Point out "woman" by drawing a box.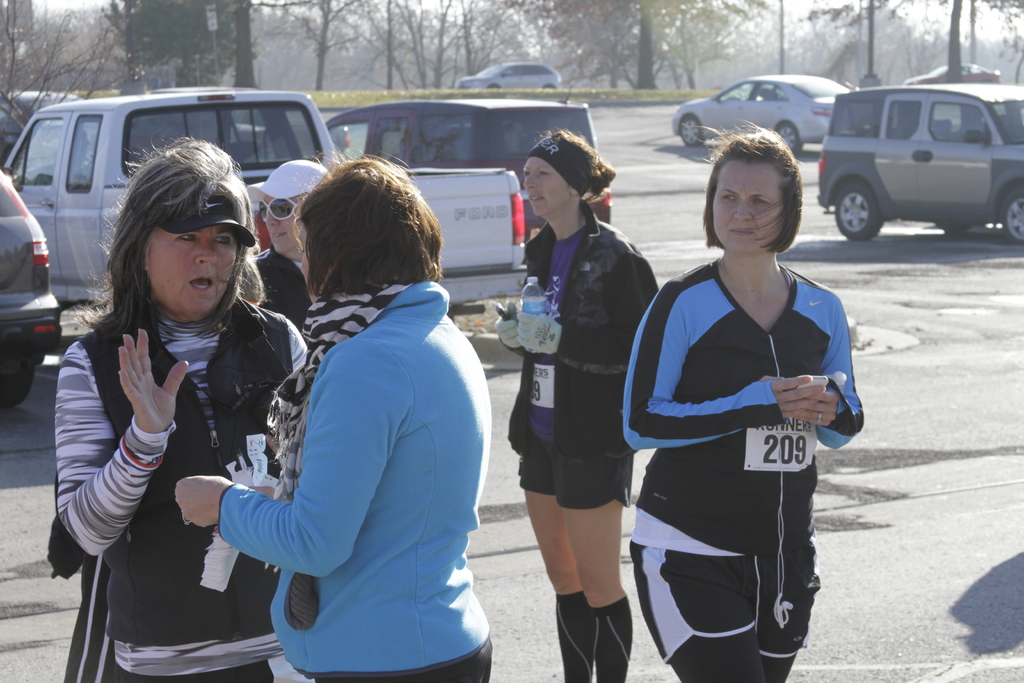
(x1=170, y1=150, x2=493, y2=682).
